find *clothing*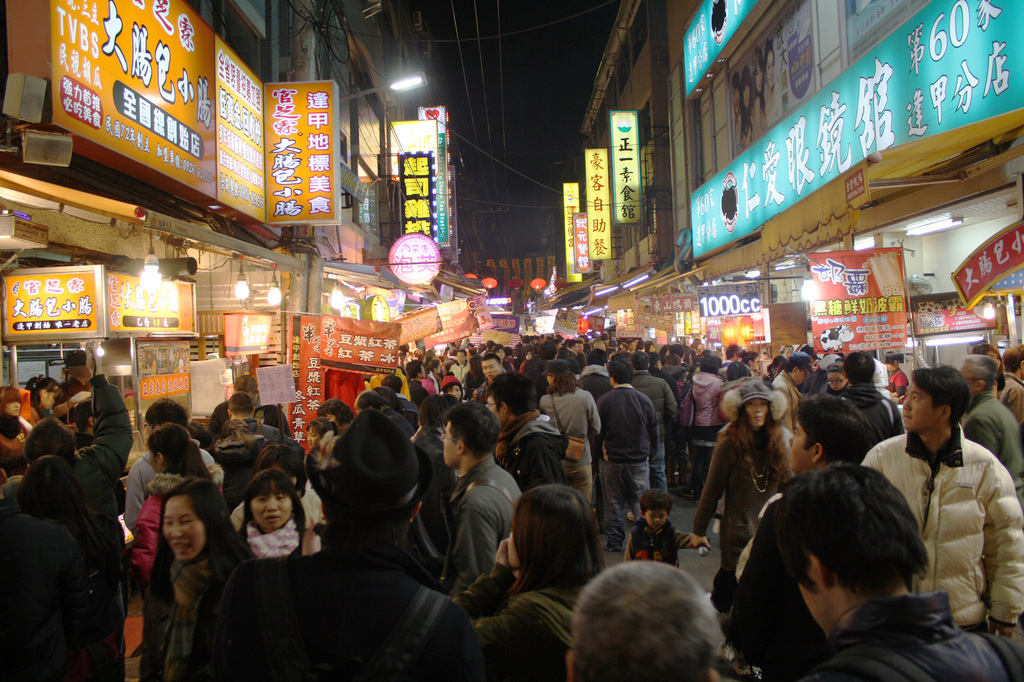
[541,387,608,509]
